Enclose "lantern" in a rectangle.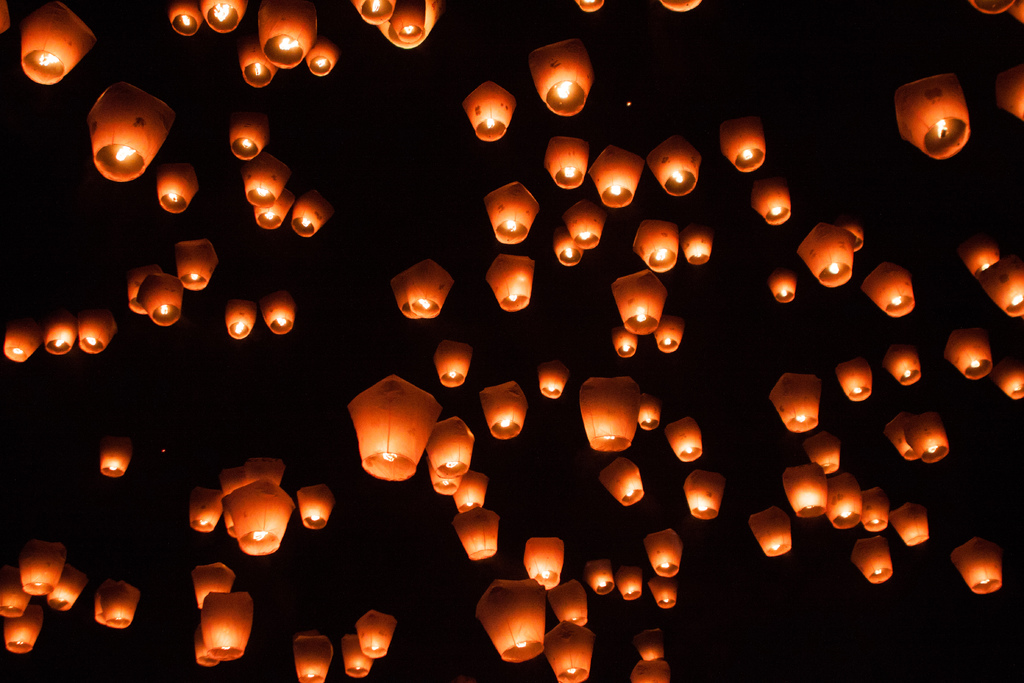
box=[894, 71, 972, 156].
